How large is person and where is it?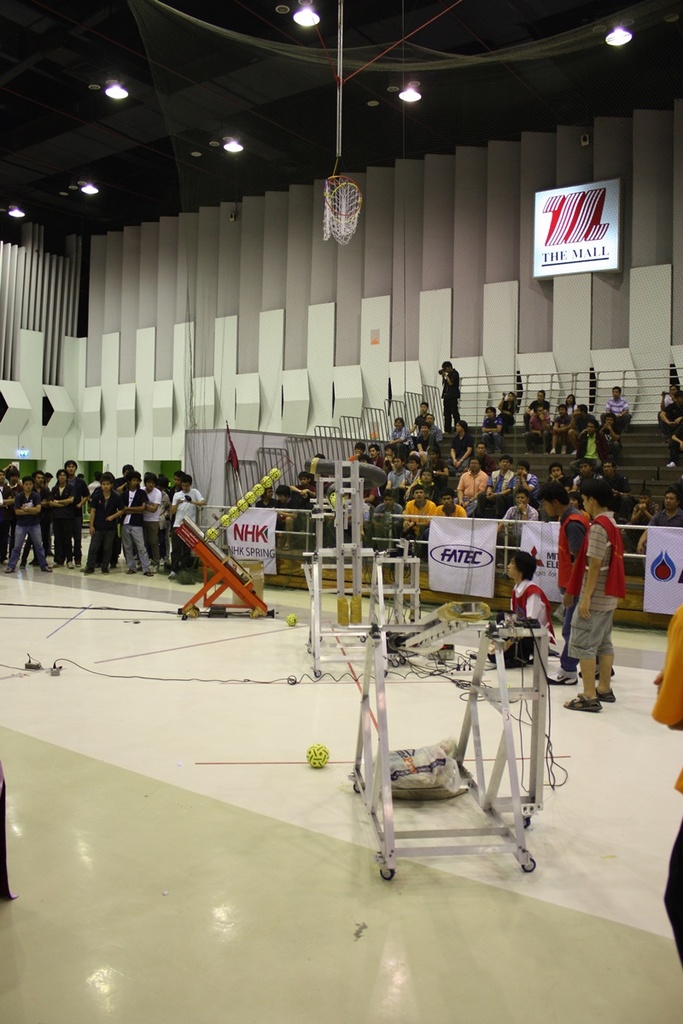
Bounding box: box(400, 484, 430, 553).
